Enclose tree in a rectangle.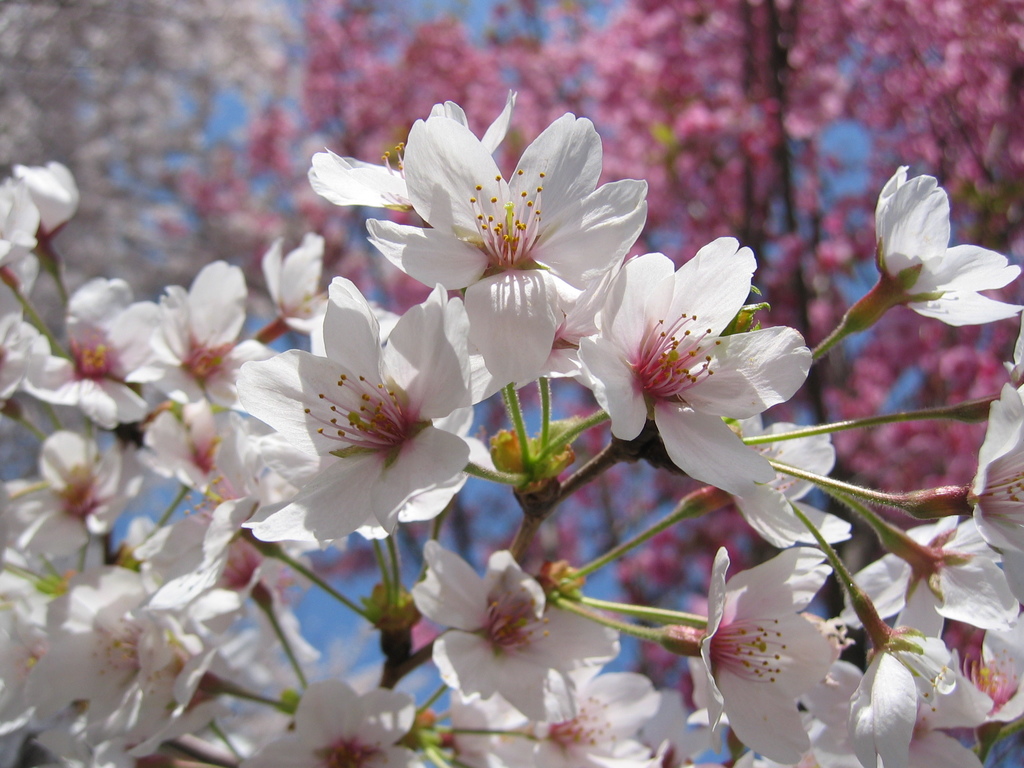
<region>0, 0, 317, 570</region>.
